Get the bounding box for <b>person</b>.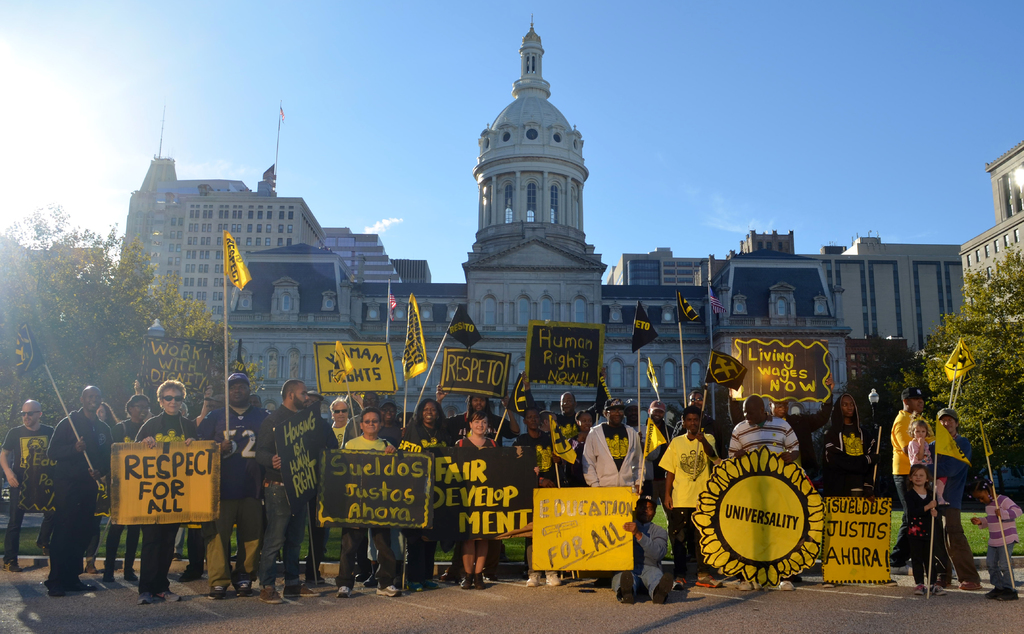
crop(193, 373, 270, 601).
